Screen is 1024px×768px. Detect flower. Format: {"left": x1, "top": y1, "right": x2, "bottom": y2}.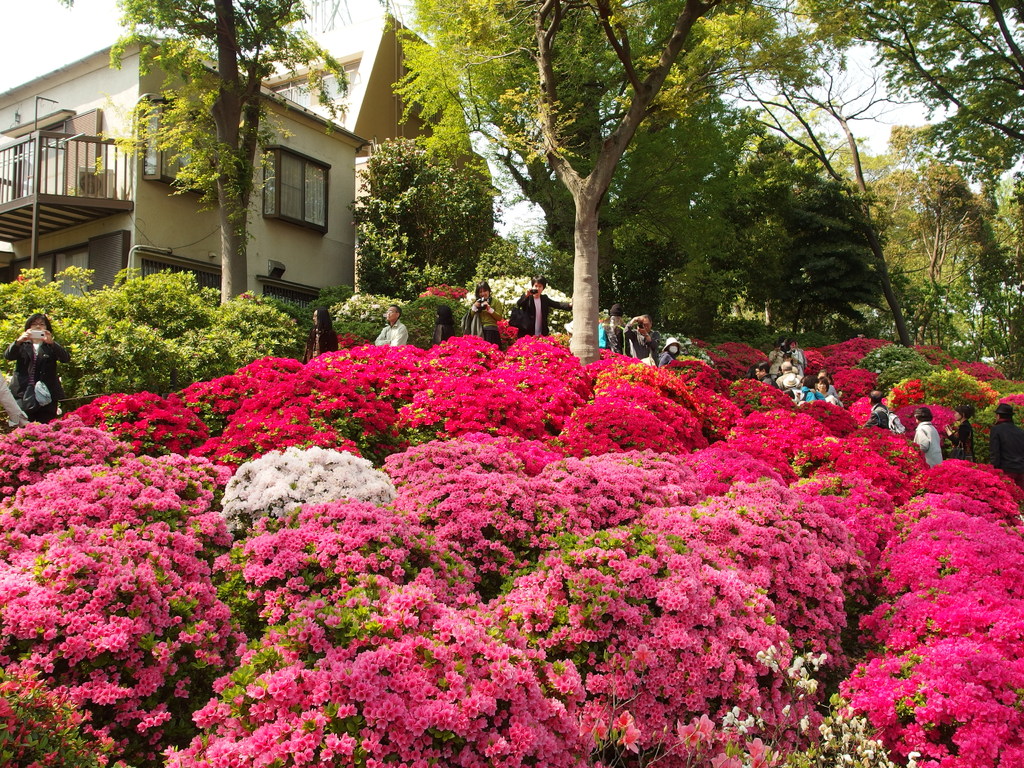
{"left": 984, "top": 698, "right": 1016, "bottom": 726}.
